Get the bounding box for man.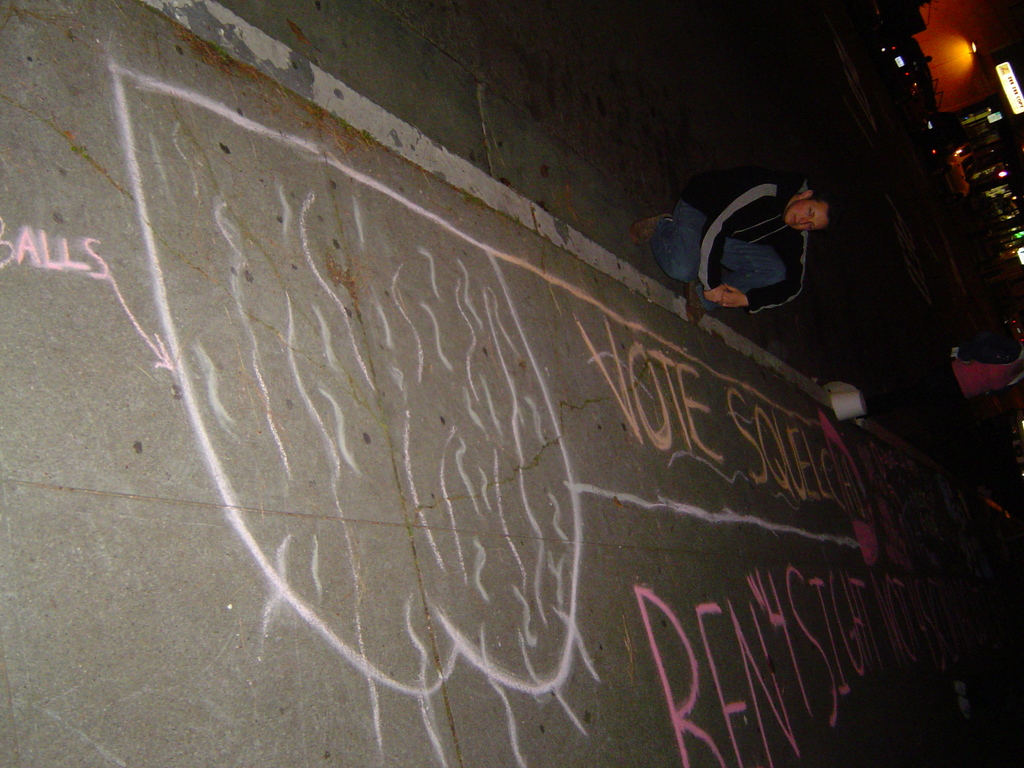
(x1=631, y1=163, x2=880, y2=353).
